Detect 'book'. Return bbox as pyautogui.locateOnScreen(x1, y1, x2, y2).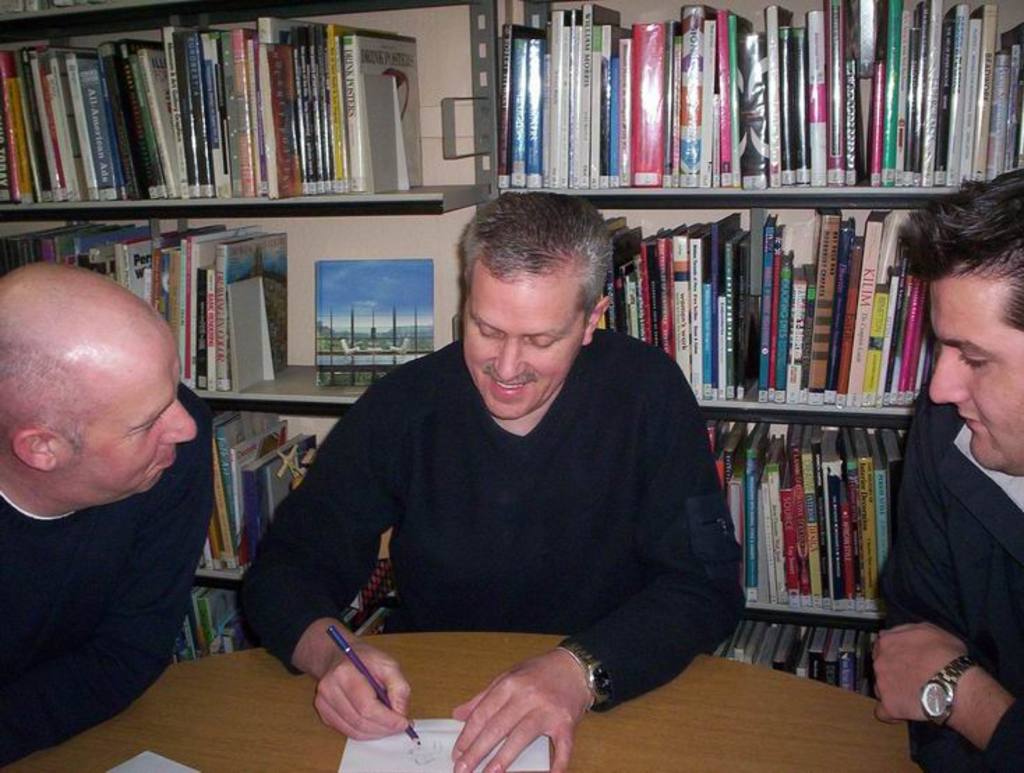
pyautogui.locateOnScreen(74, 59, 124, 198).
